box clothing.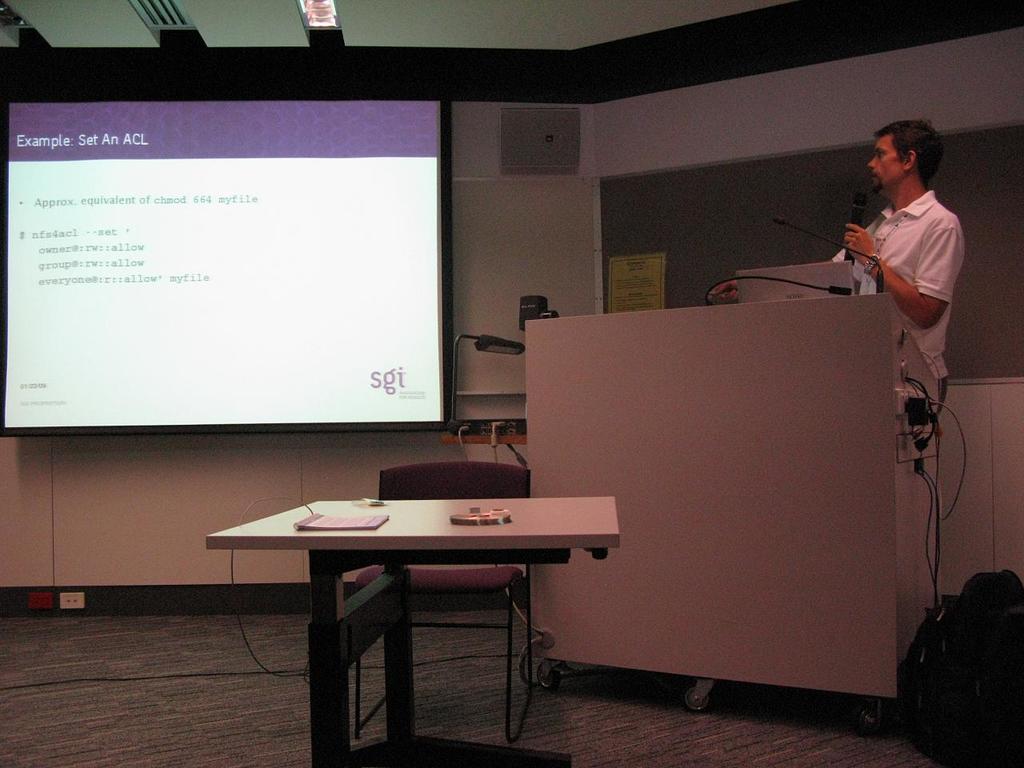
detection(838, 153, 975, 360).
